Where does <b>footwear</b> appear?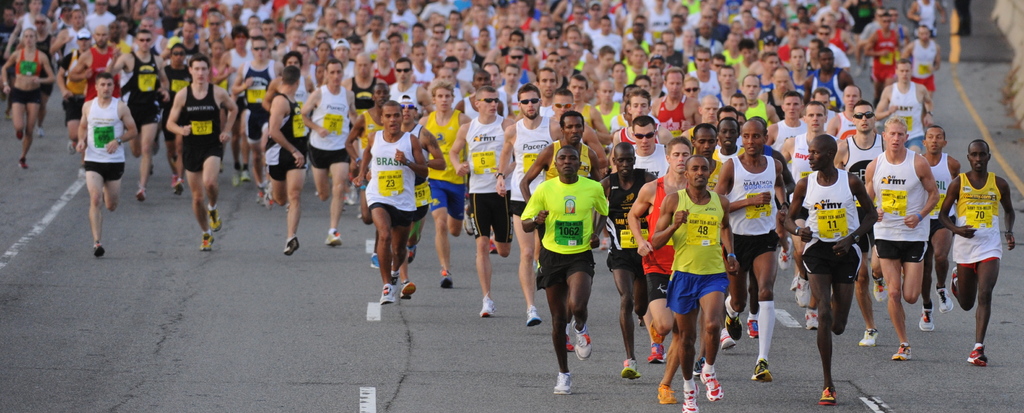
Appears at bbox(817, 382, 836, 407).
